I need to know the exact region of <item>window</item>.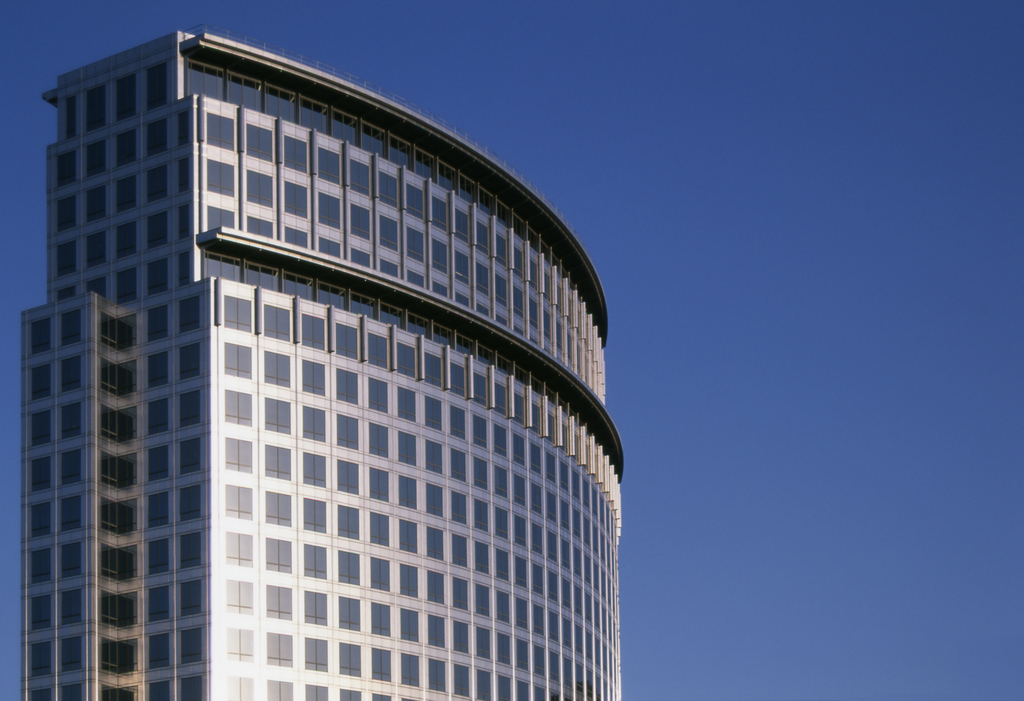
Region: crop(563, 654, 575, 687).
